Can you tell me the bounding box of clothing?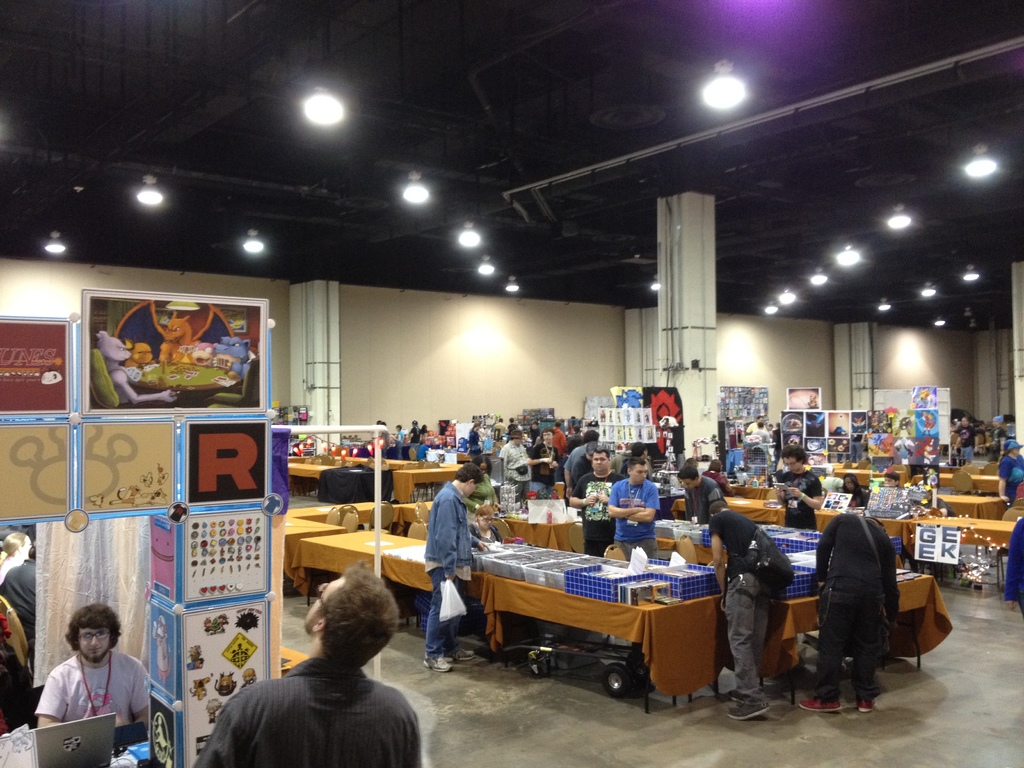
811 514 898 699.
